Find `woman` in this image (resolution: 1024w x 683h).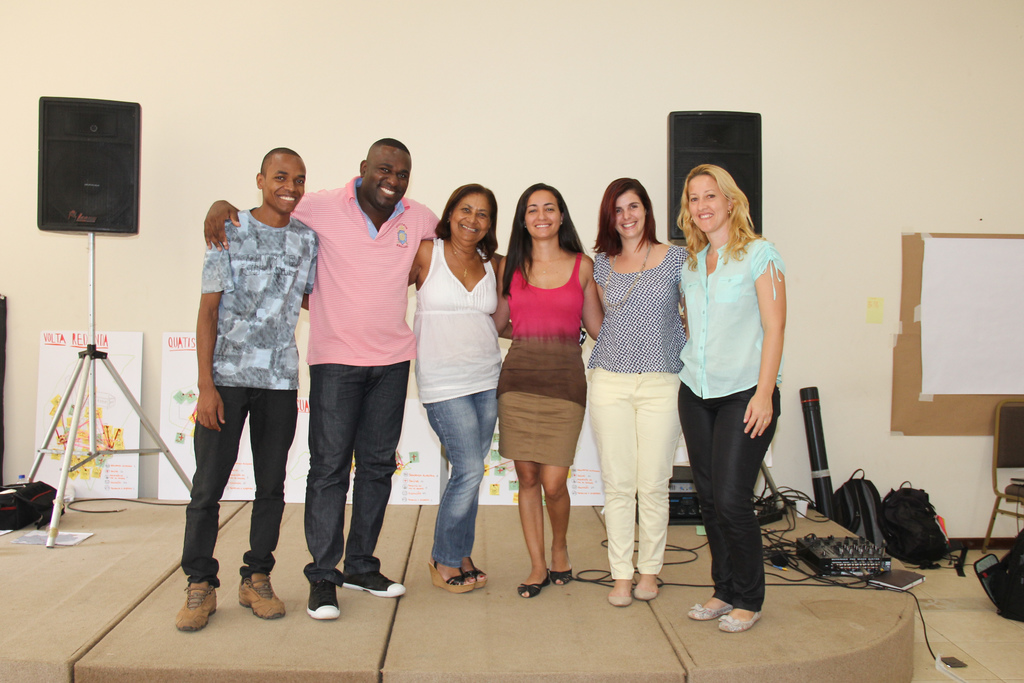
crop(302, 185, 595, 585).
